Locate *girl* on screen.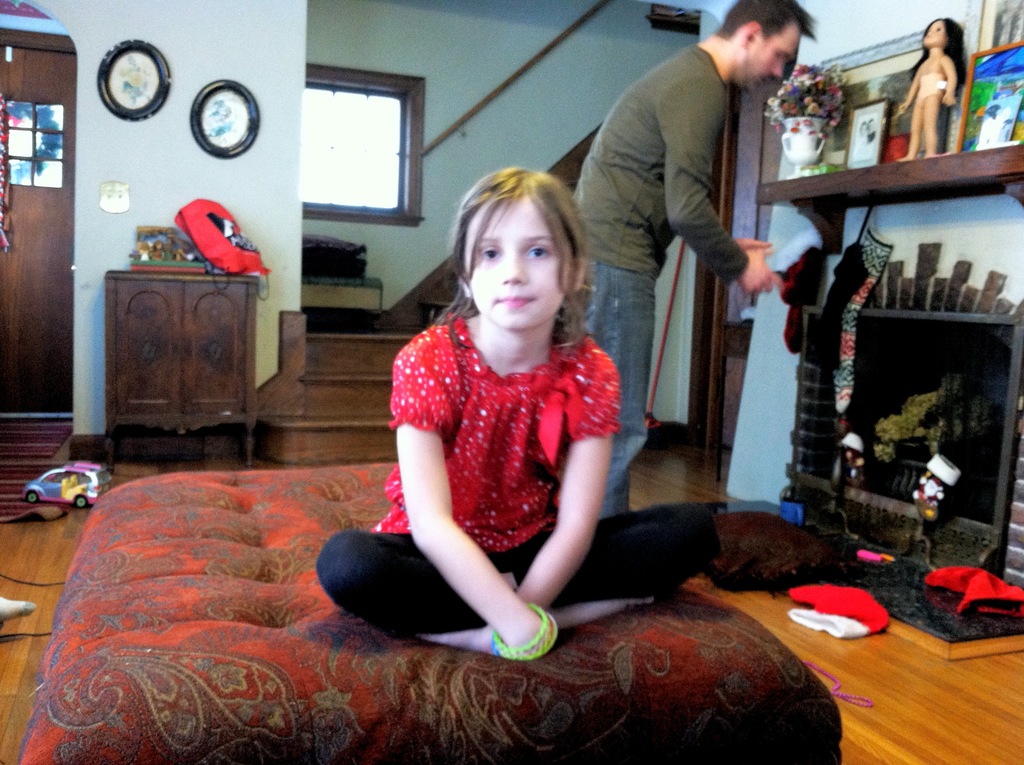
On screen at pyautogui.locateOnScreen(317, 163, 724, 656).
